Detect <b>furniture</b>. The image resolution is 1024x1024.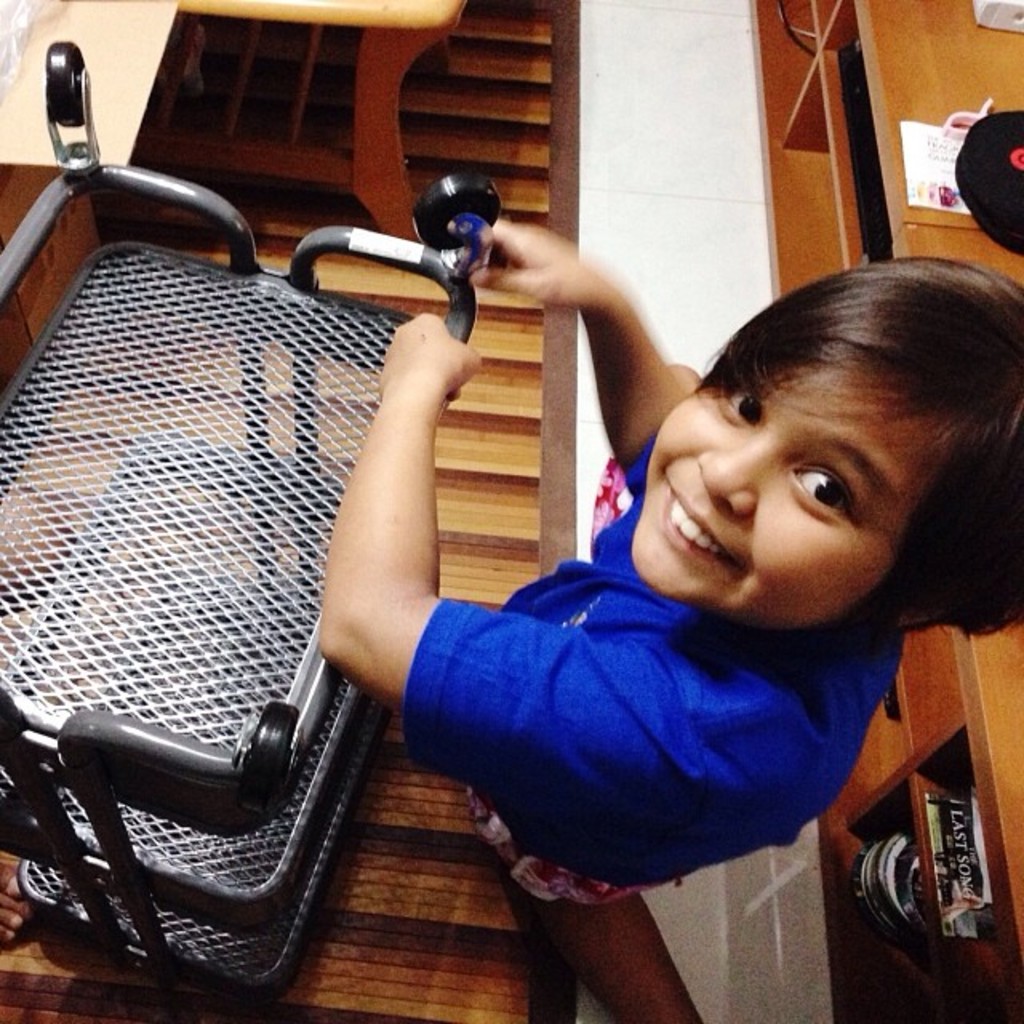
[x1=0, y1=0, x2=590, y2=1022].
